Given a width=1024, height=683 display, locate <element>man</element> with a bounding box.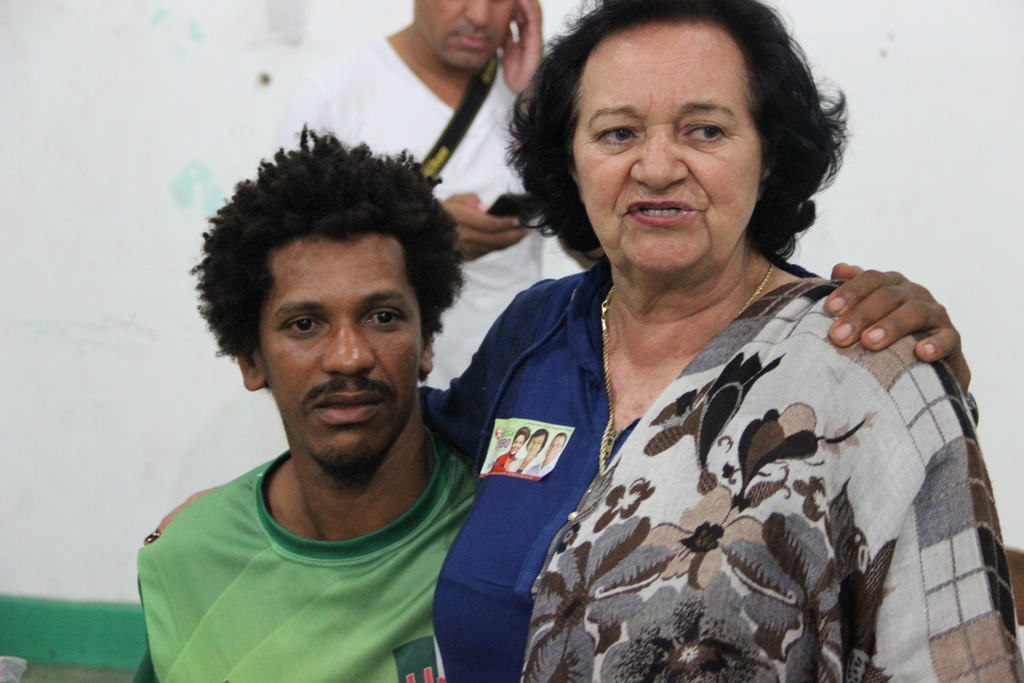
Located: [x1=135, y1=128, x2=973, y2=682].
